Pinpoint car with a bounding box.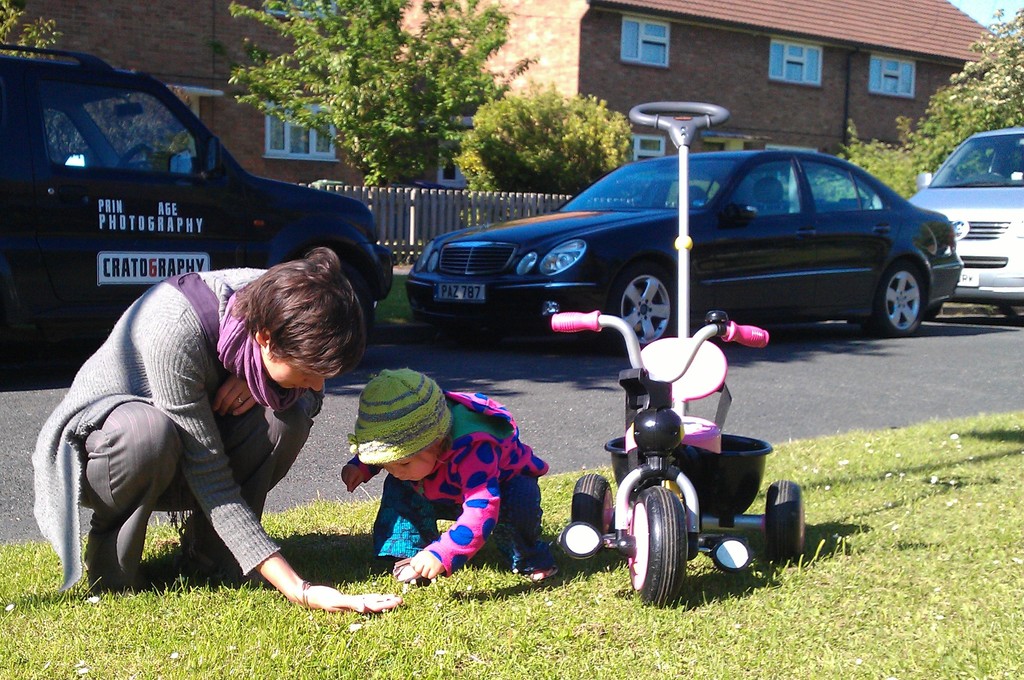
locate(904, 127, 1023, 328).
